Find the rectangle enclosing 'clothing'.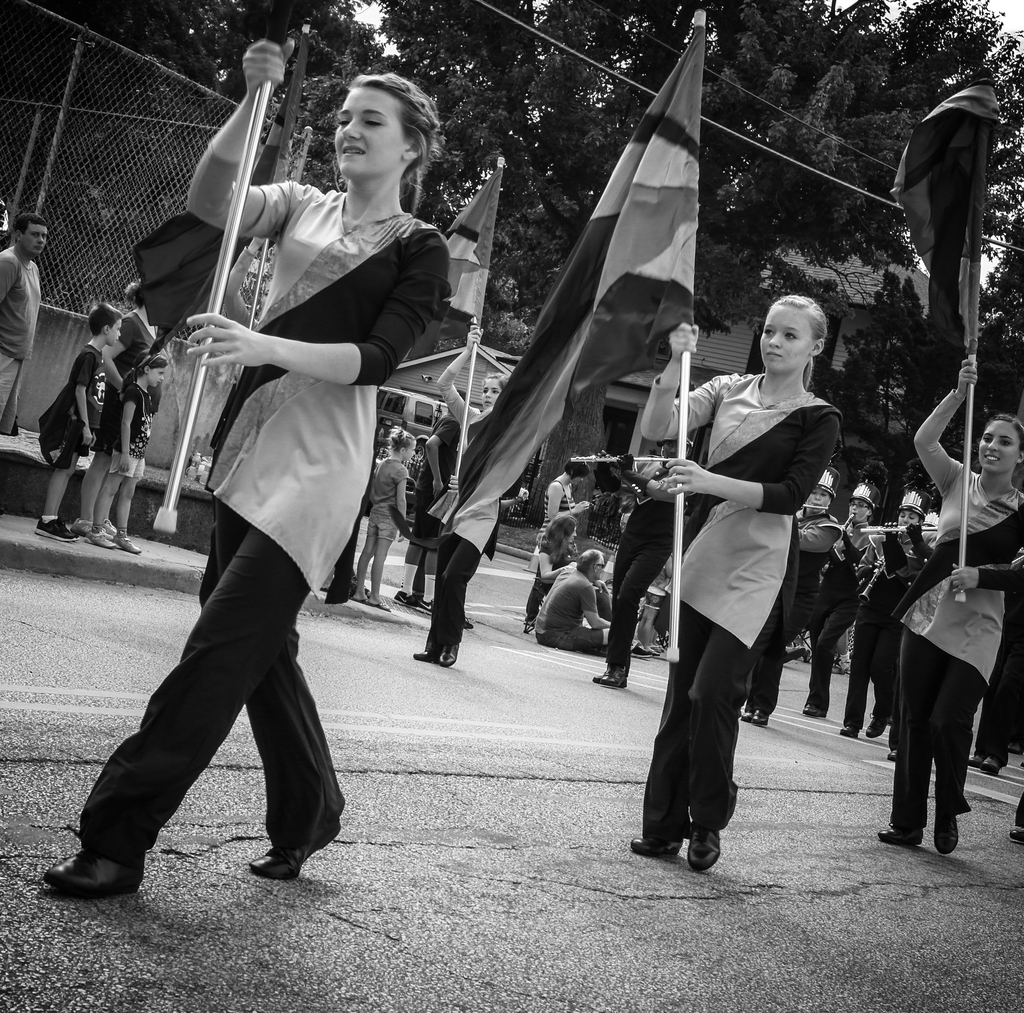
BBox(535, 474, 568, 548).
